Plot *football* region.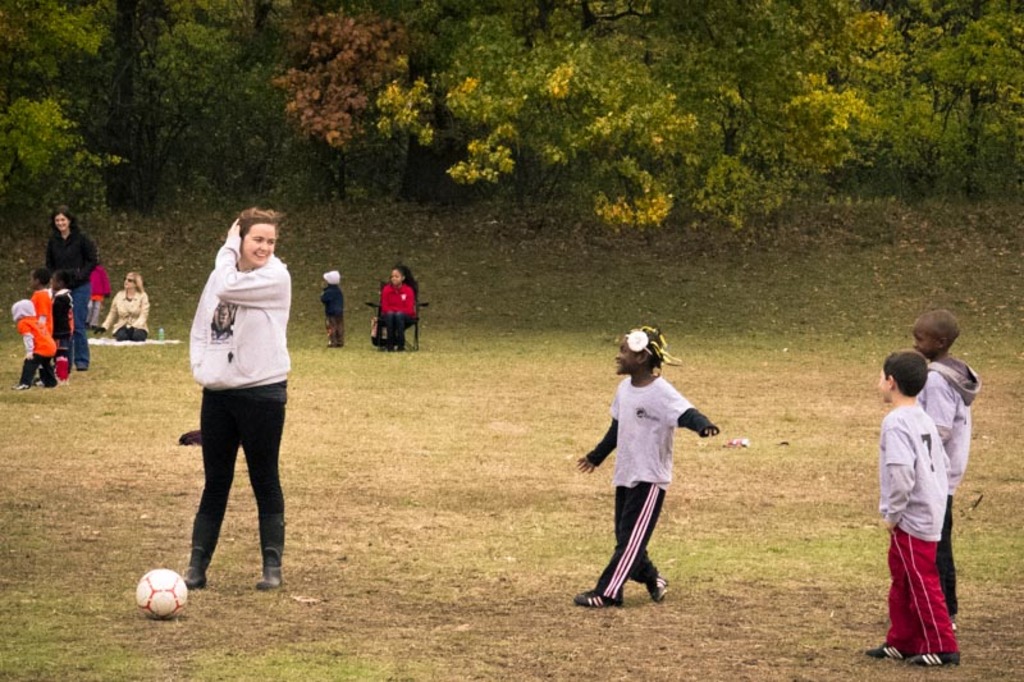
Plotted at 133,569,186,619.
